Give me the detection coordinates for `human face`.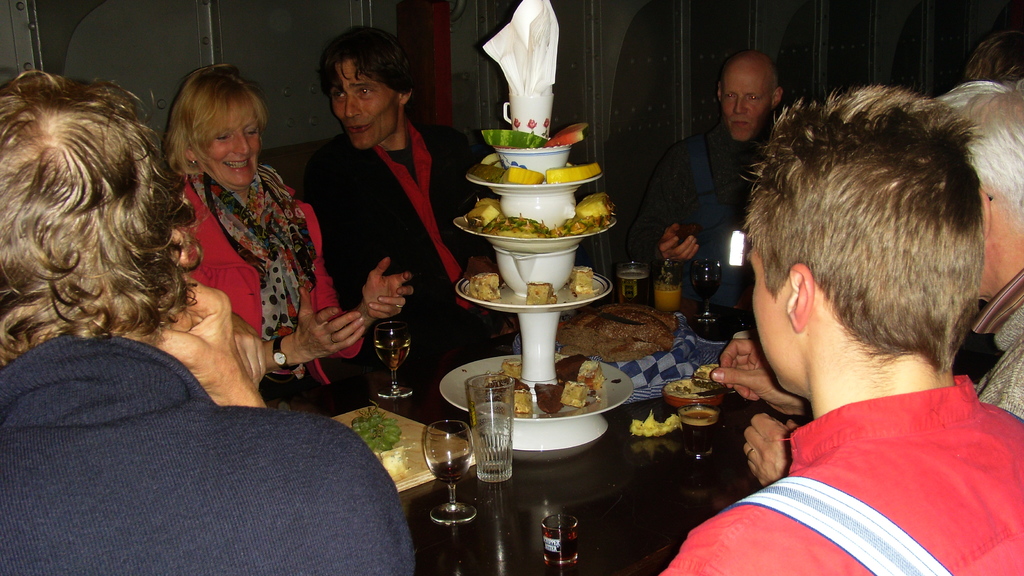
select_region(329, 60, 400, 149).
